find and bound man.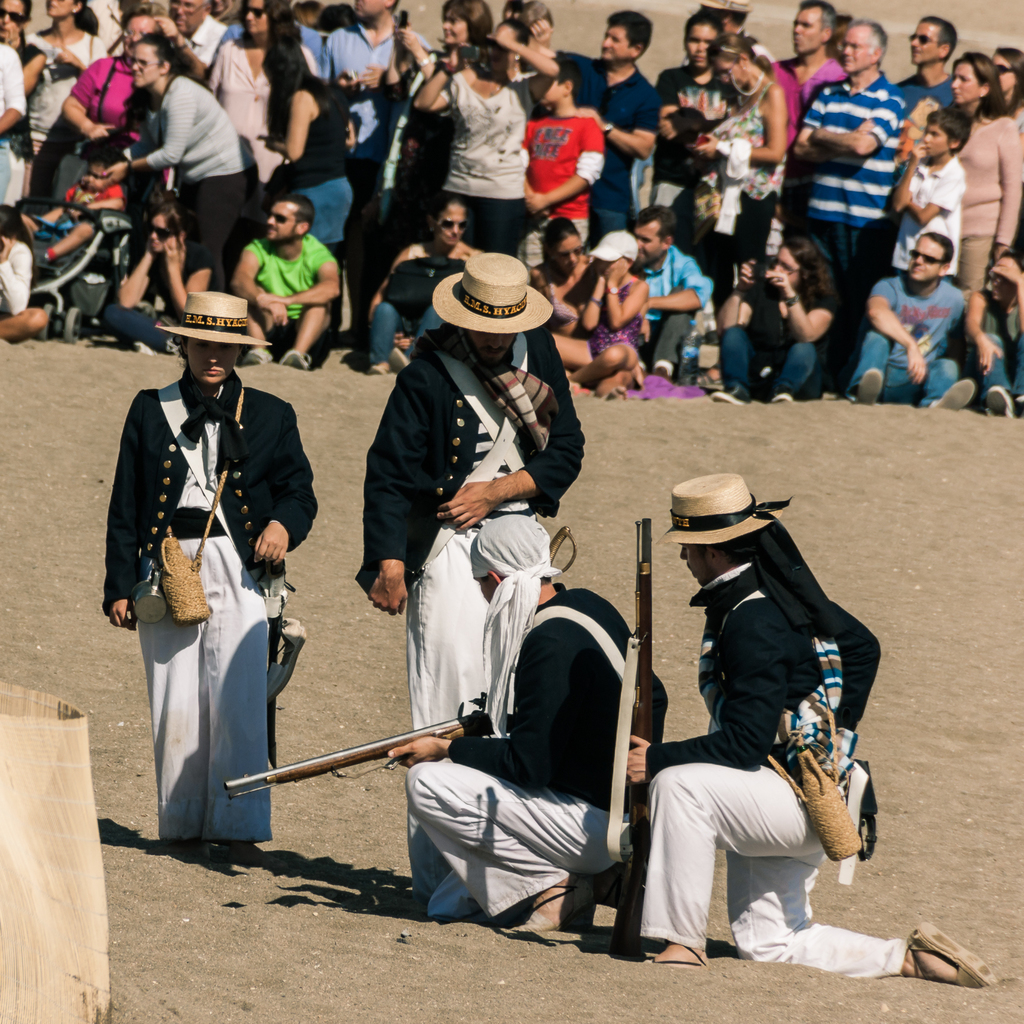
Bound: 894/10/959/118.
